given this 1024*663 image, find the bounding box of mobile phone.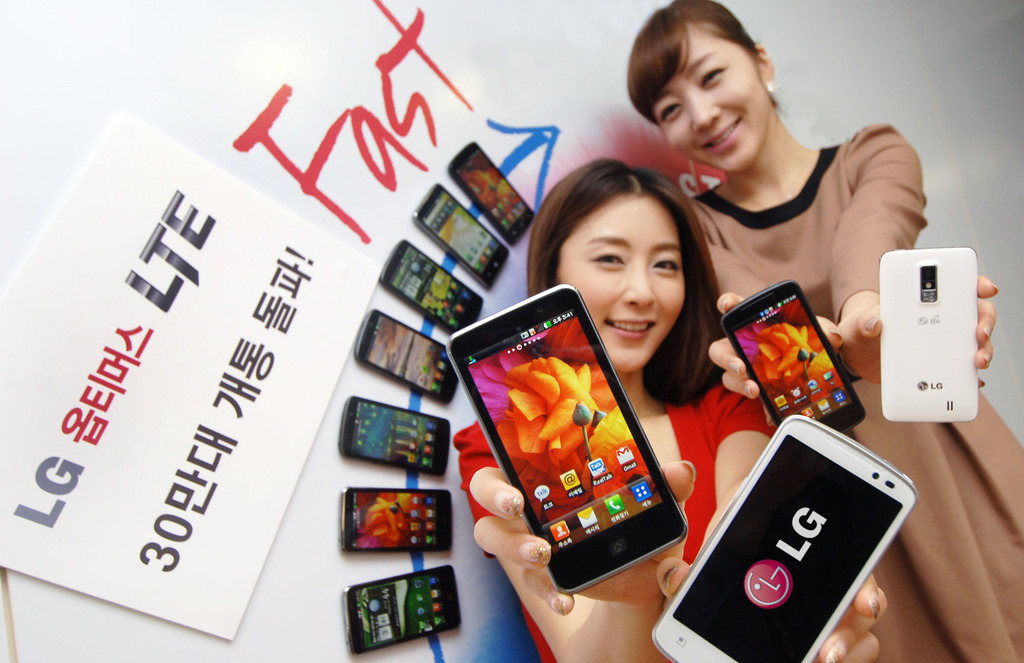
(x1=649, y1=415, x2=917, y2=662).
